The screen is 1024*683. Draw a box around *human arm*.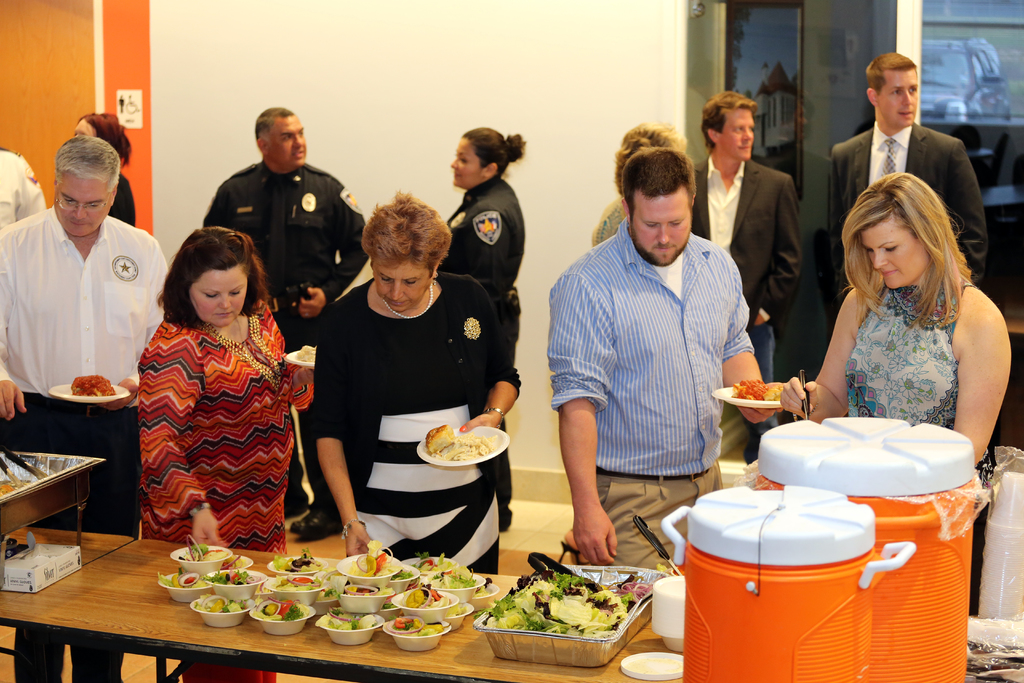
BBox(783, 282, 852, 422).
